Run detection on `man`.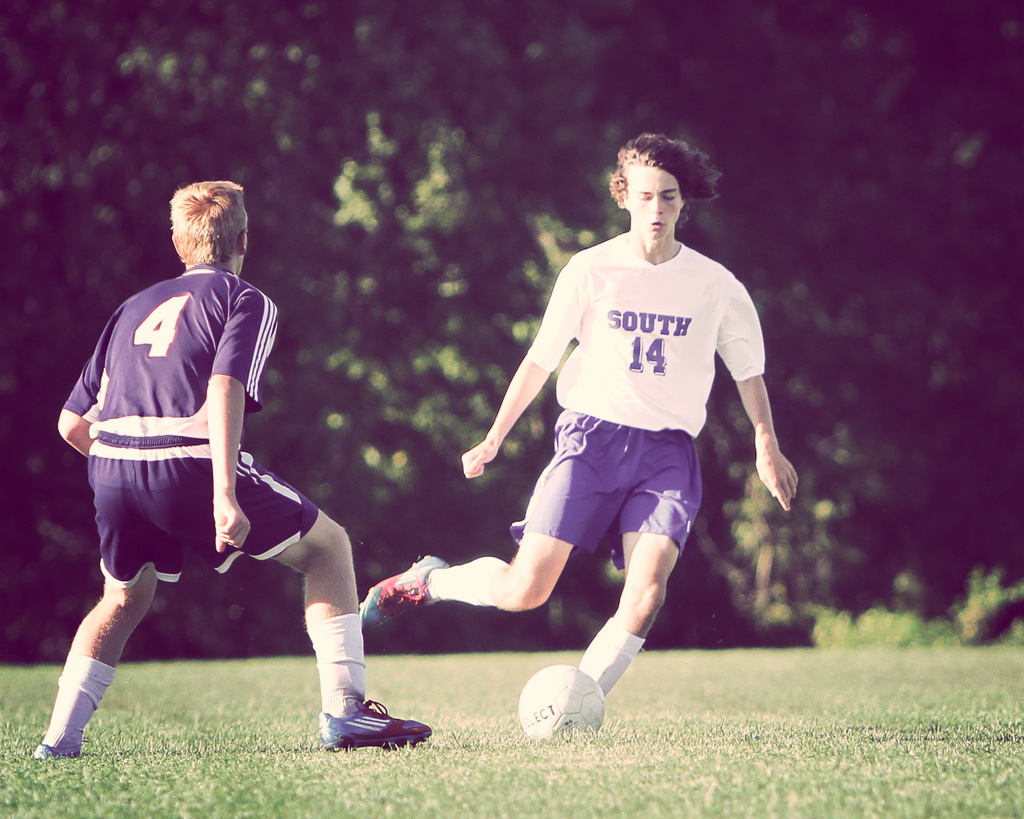
Result: region(439, 148, 775, 745).
